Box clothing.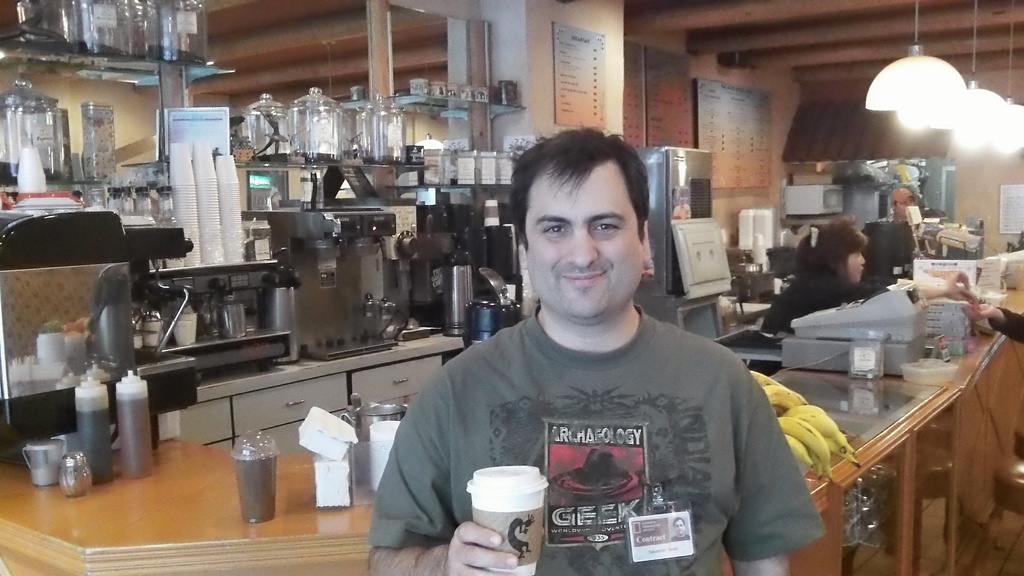
377:298:794:575.
